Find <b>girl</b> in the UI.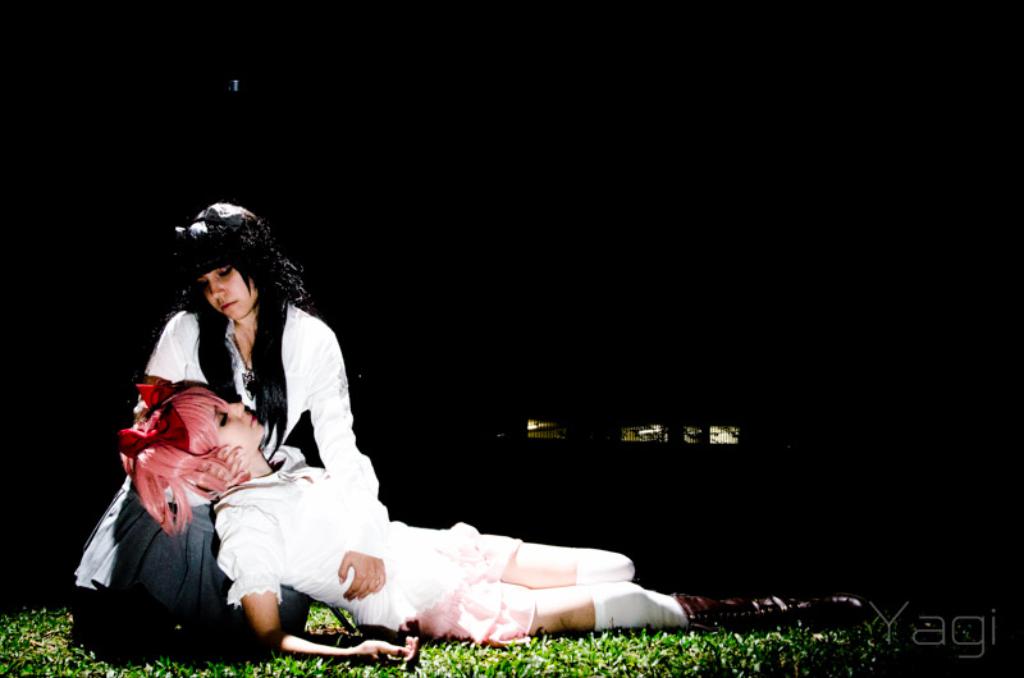
UI element at 118,434,865,638.
